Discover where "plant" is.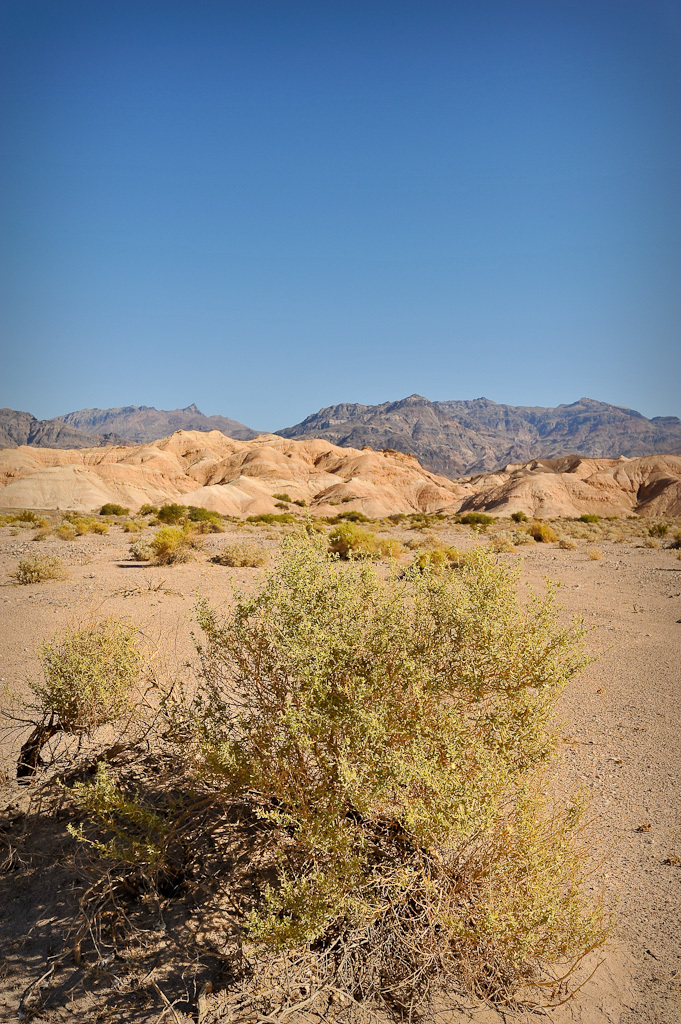
Discovered at box=[271, 491, 292, 500].
